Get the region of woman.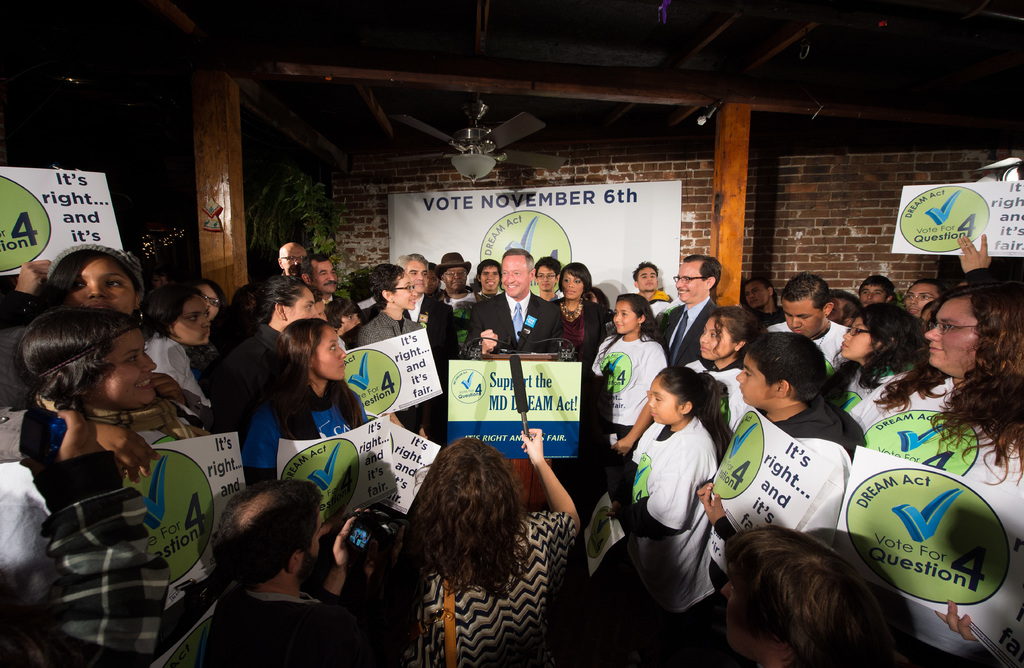
[13,305,206,460].
